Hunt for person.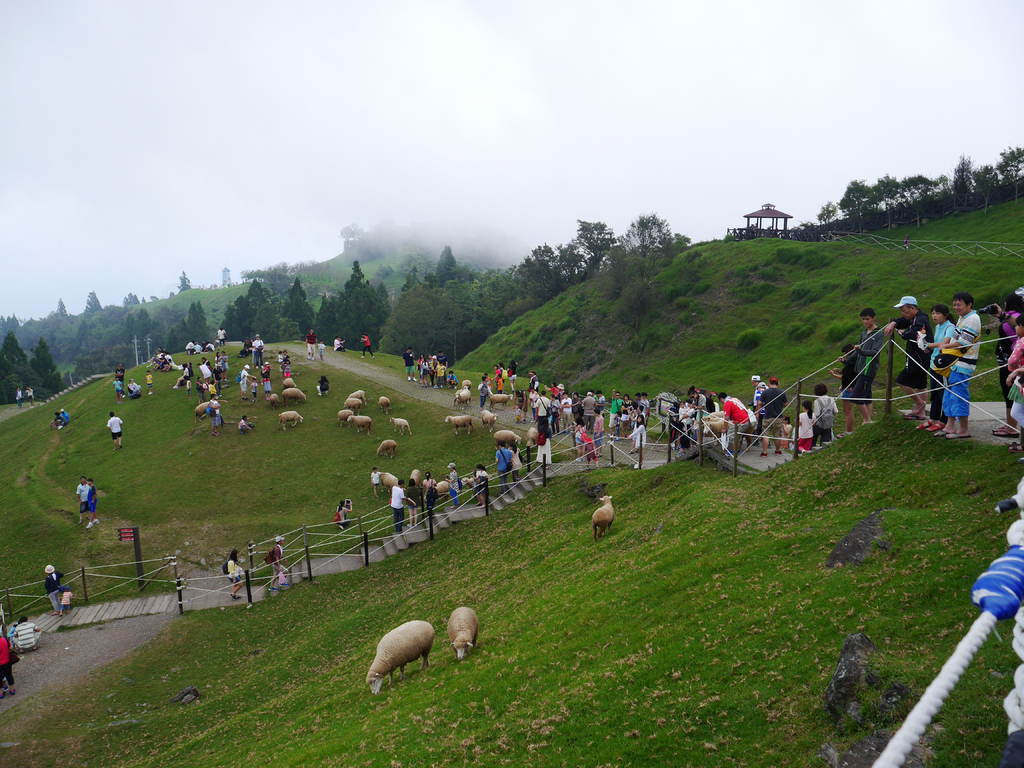
Hunted down at left=1005, top=316, right=1023, bottom=452.
